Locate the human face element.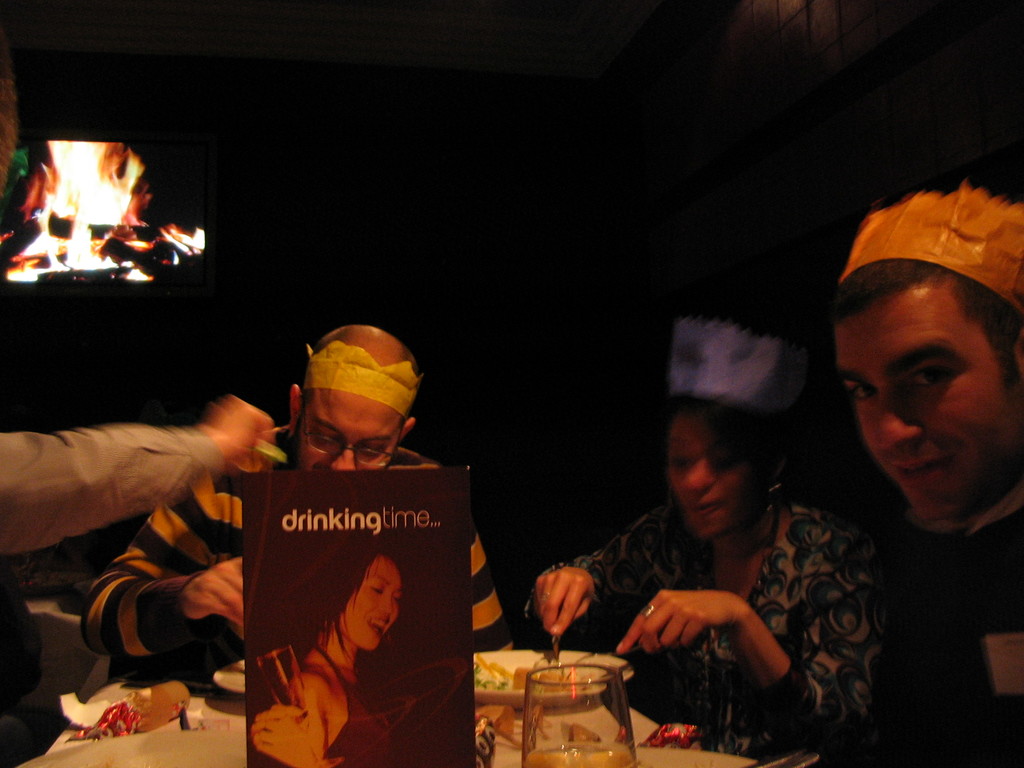
Element bbox: (left=666, top=416, right=754, bottom=545).
